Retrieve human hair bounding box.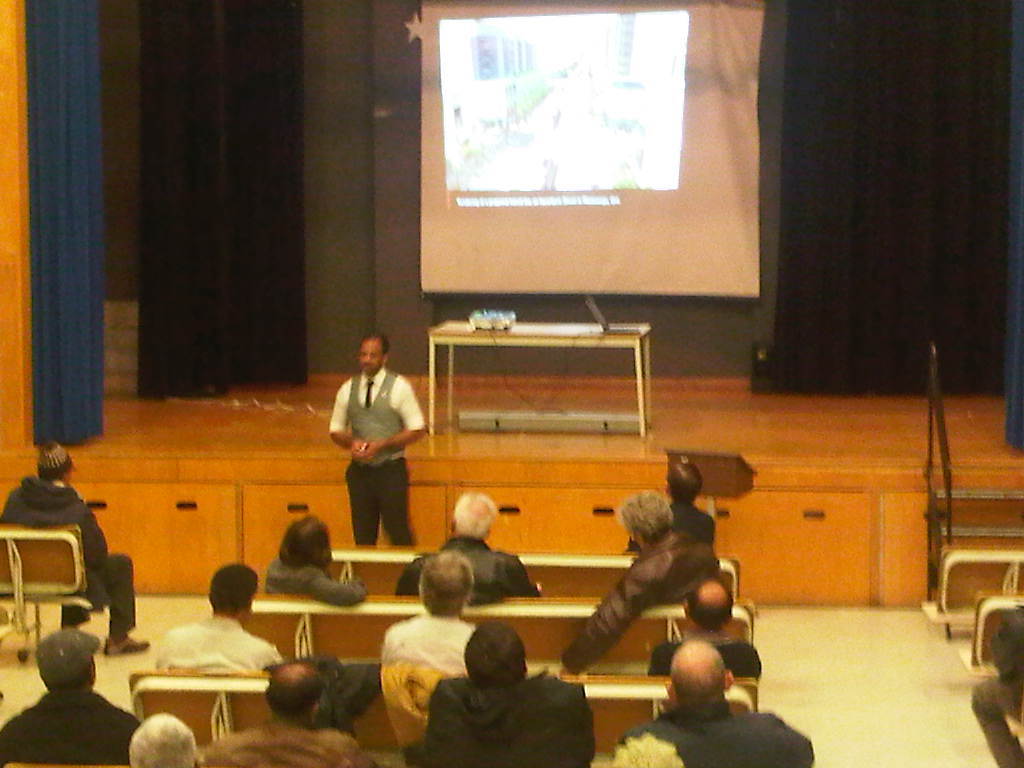
Bounding box: 462:618:530:697.
